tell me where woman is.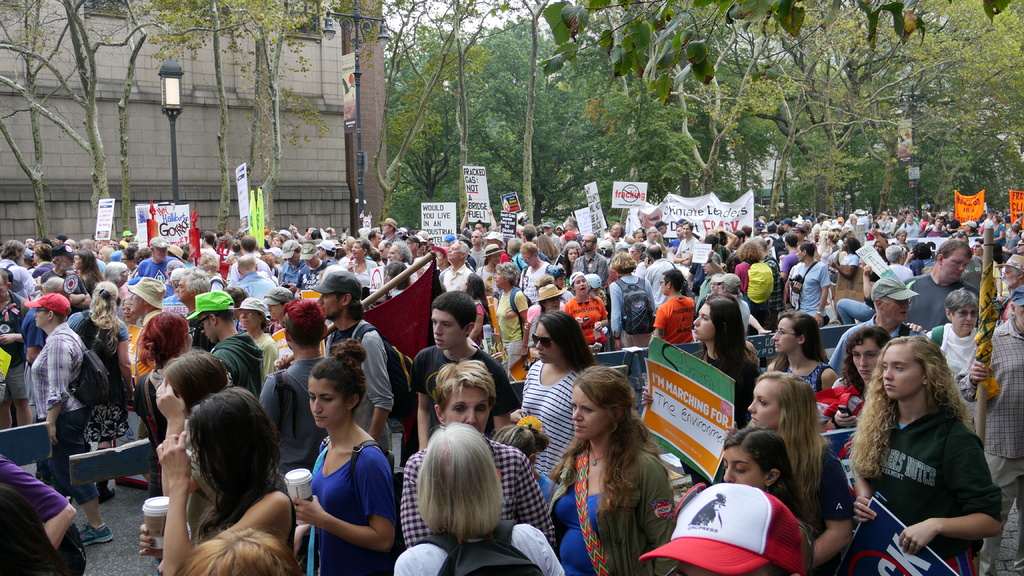
woman is at Rect(433, 244, 452, 285).
